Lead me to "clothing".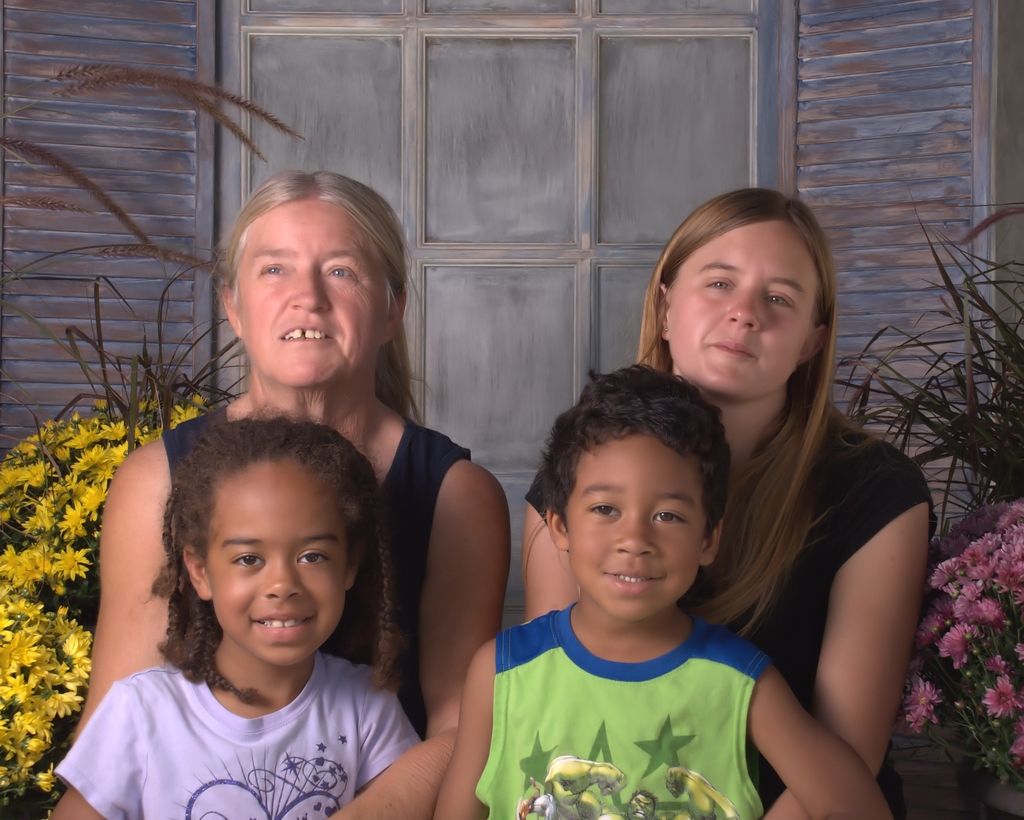
Lead to <box>522,415,932,819</box>.
